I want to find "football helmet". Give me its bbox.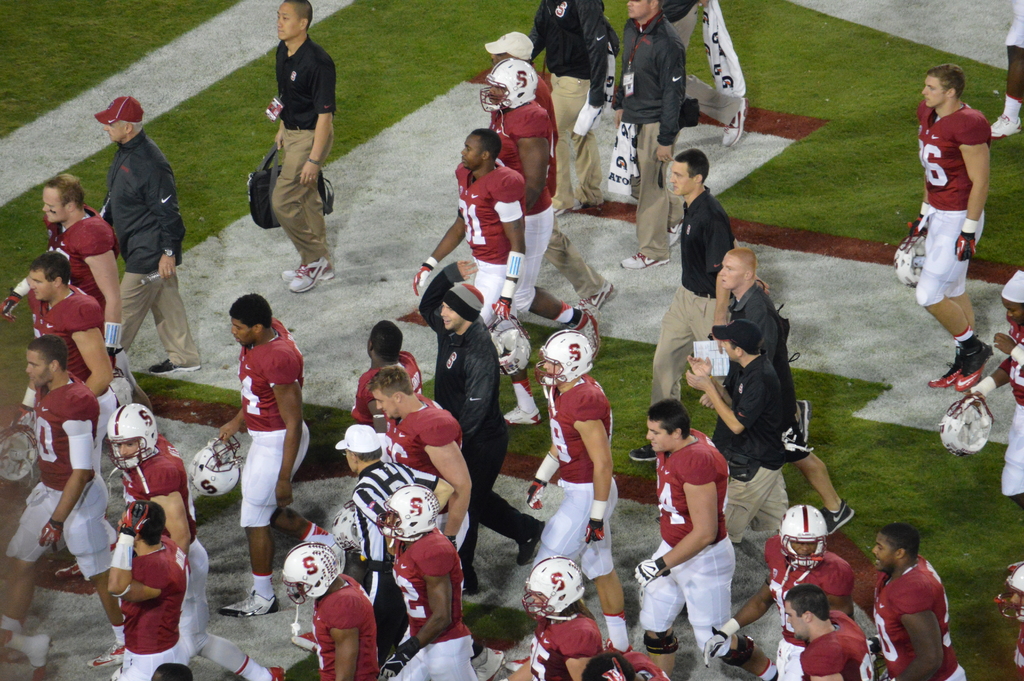
<bbox>776, 505, 833, 573</bbox>.
